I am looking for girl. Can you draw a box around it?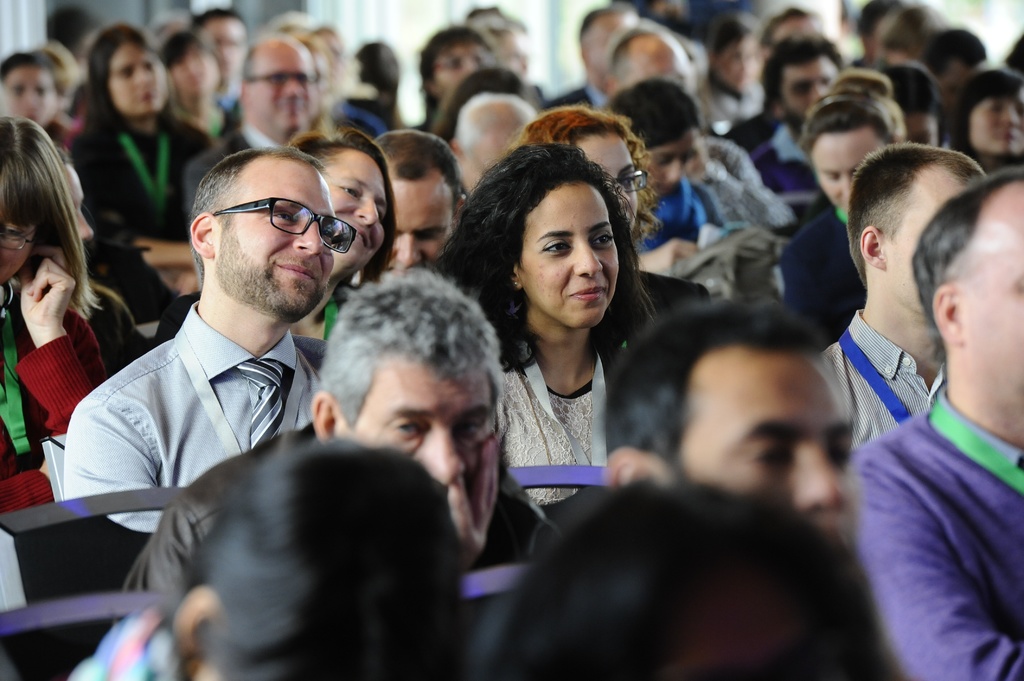
Sure, the bounding box is x1=780 y1=71 x2=905 y2=319.
